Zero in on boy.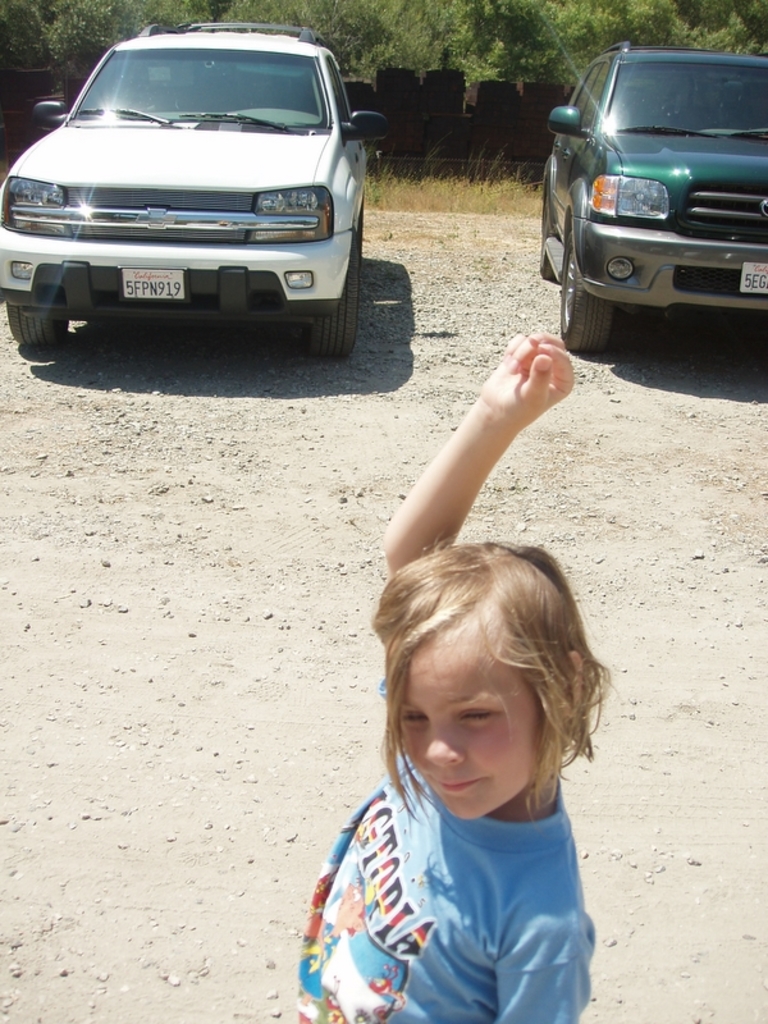
Zeroed in: bbox(289, 329, 598, 1023).
